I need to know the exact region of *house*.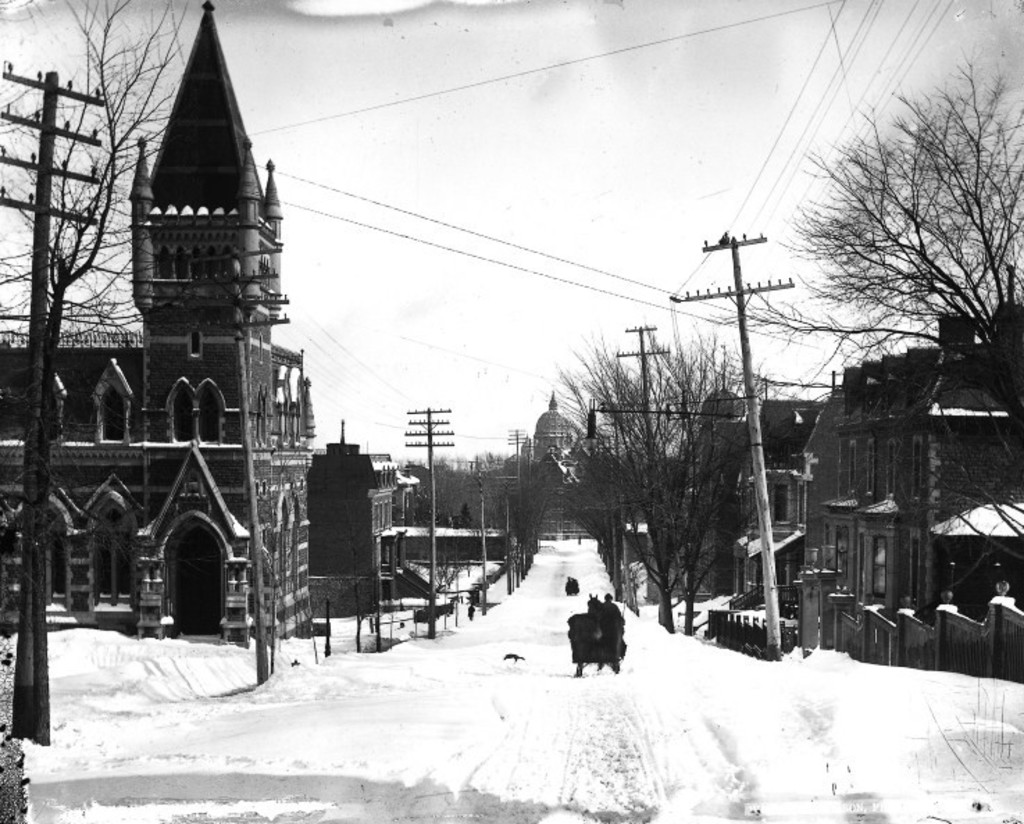
Region: [left=702, top=465, right=810, bottom=654].
